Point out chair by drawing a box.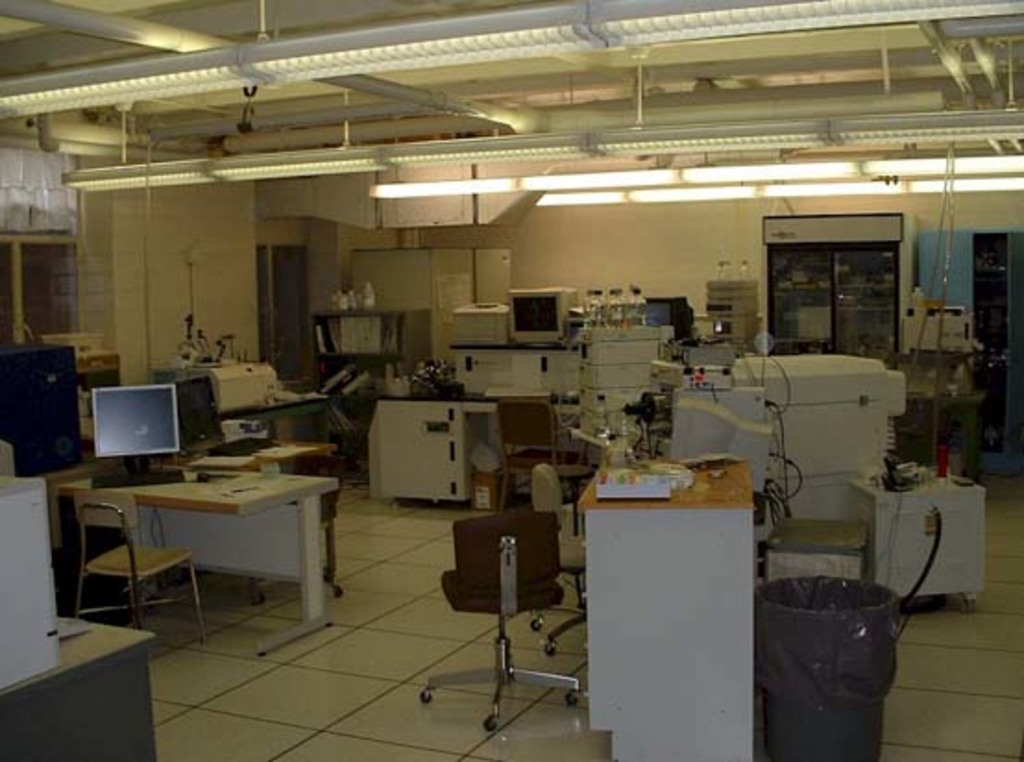
x1=490 y1=396 x2=601 y2=520.
